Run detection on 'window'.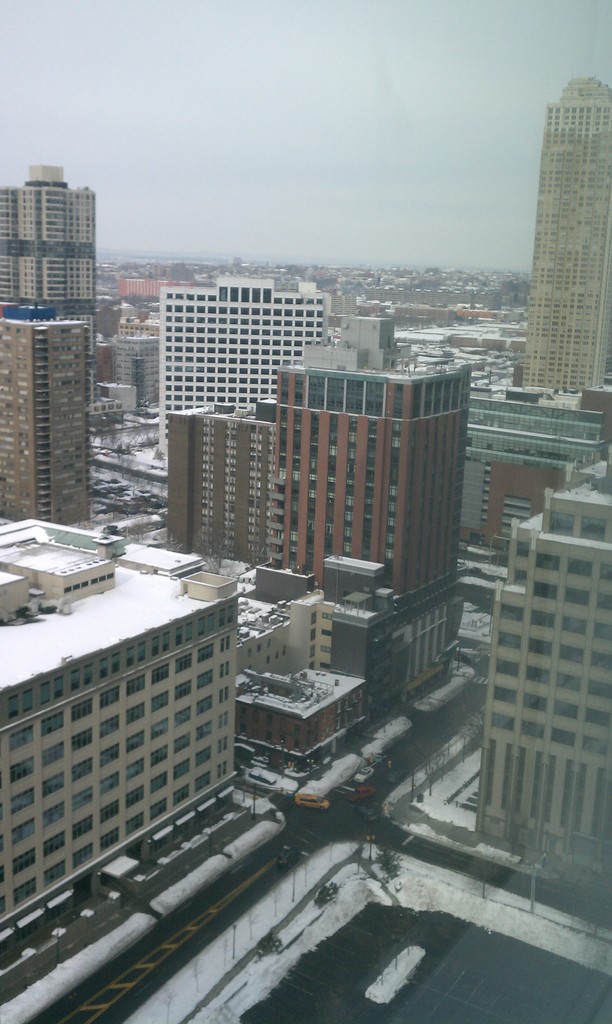
Result: 221/787/234/810.
